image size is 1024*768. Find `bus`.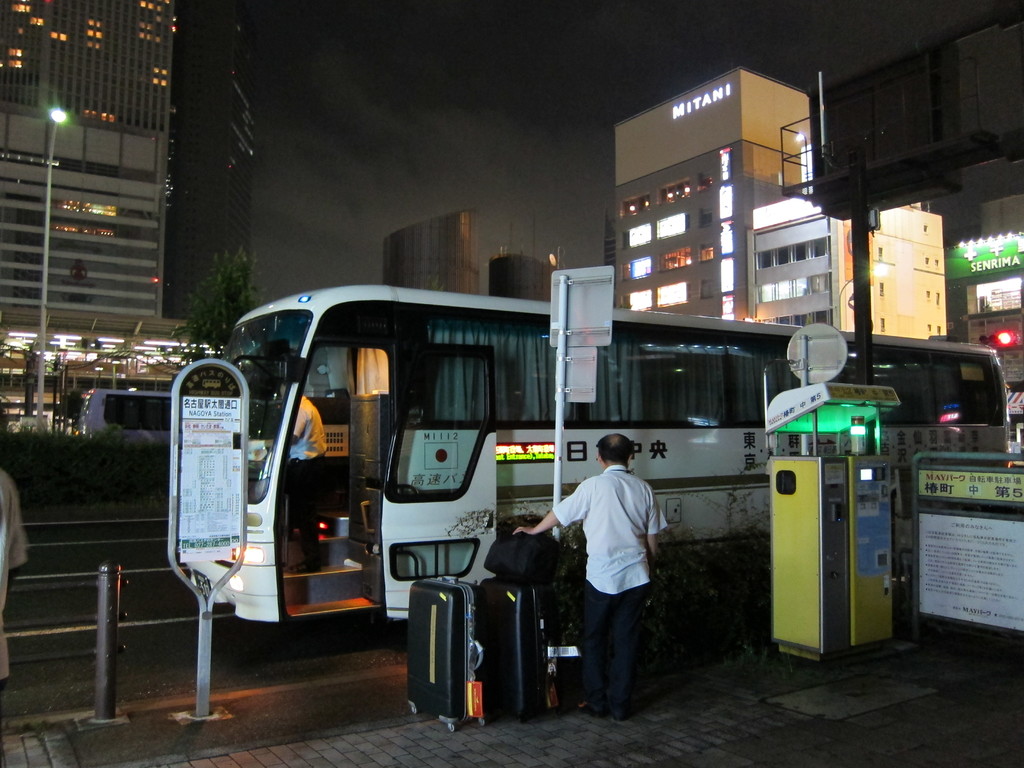
select_region(222, 280, 1012, 643).
